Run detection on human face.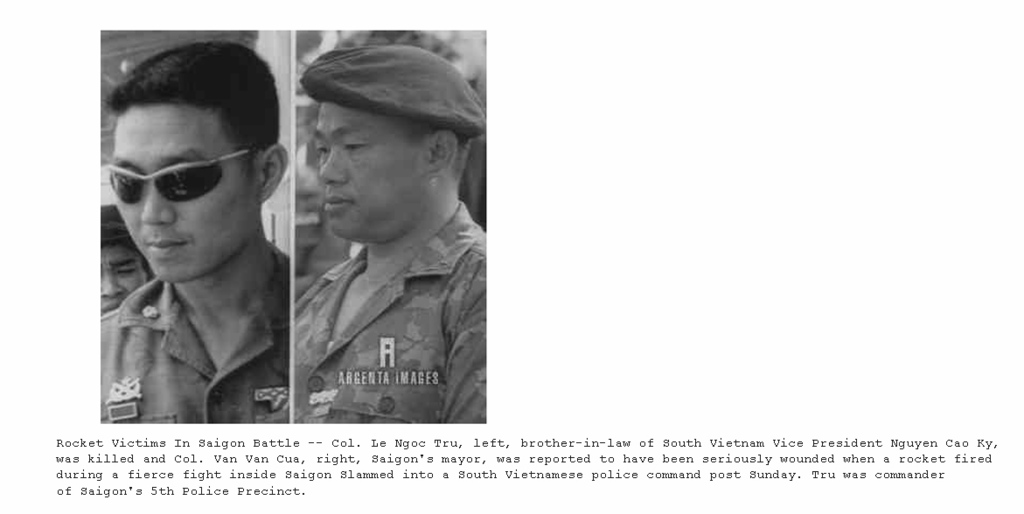
Result: region(315, 100, 437, 243).
